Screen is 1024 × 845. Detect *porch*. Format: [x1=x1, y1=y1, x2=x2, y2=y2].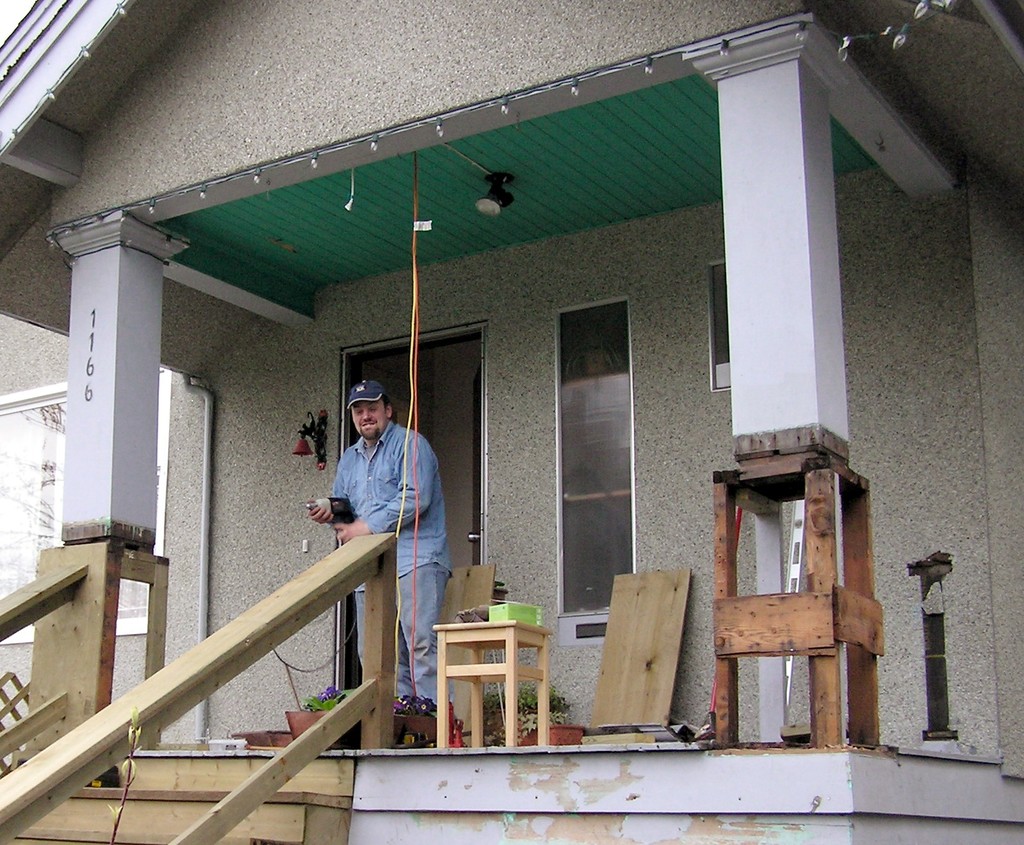
[x1=0, y1=305, x2=1023, y2=844].
